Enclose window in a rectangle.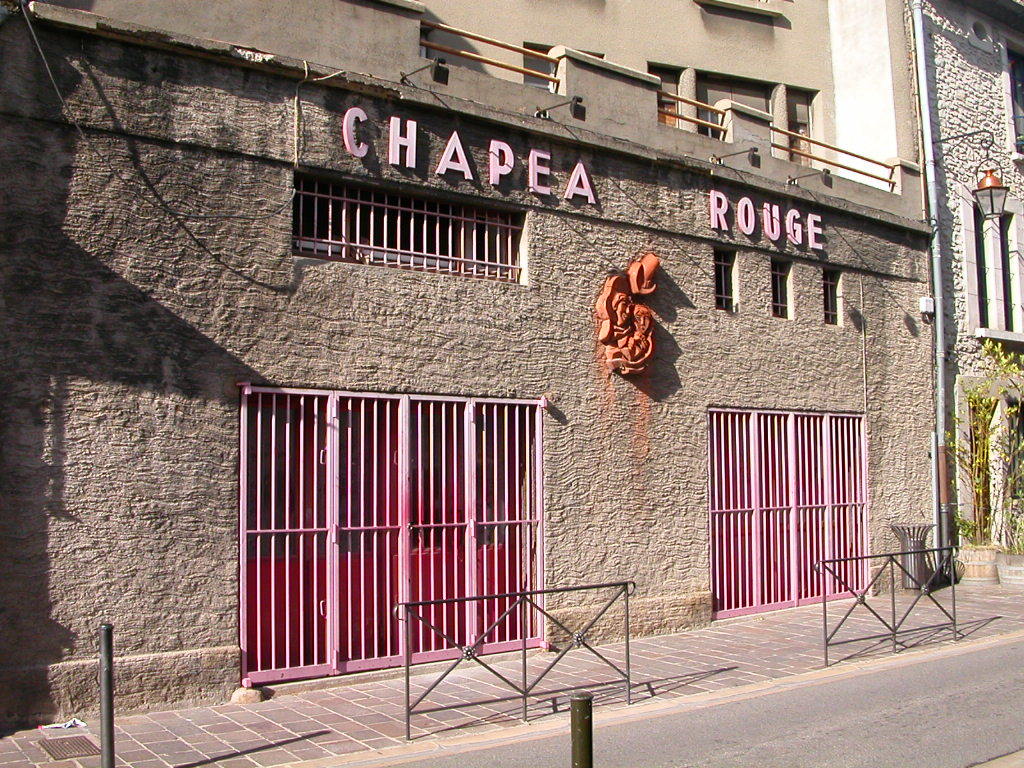
819/265/843/323.
